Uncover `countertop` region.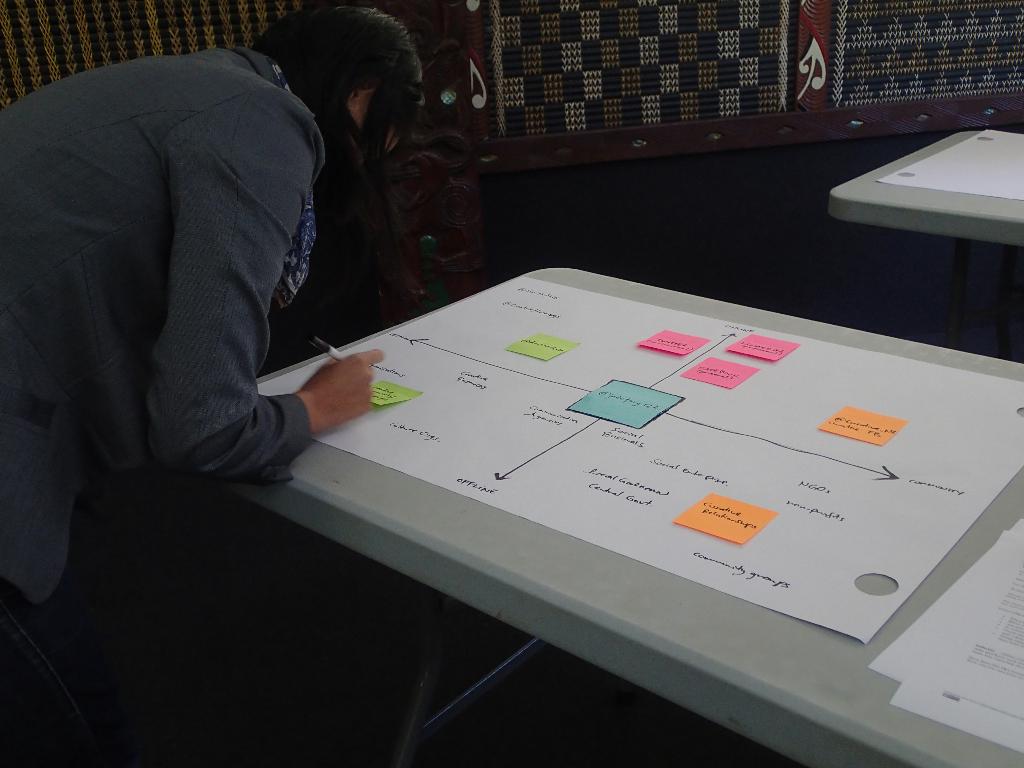
Uncovered: [x1=199, y1=262, x2=1023, y2=767].
